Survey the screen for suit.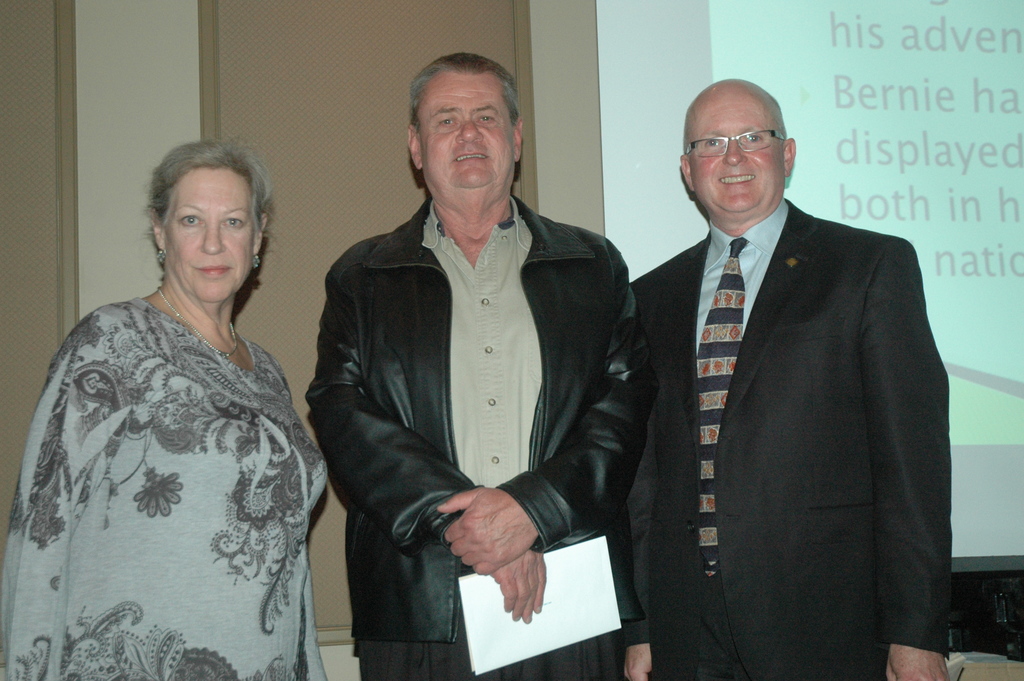
Survey found: 584 97 909 665.
